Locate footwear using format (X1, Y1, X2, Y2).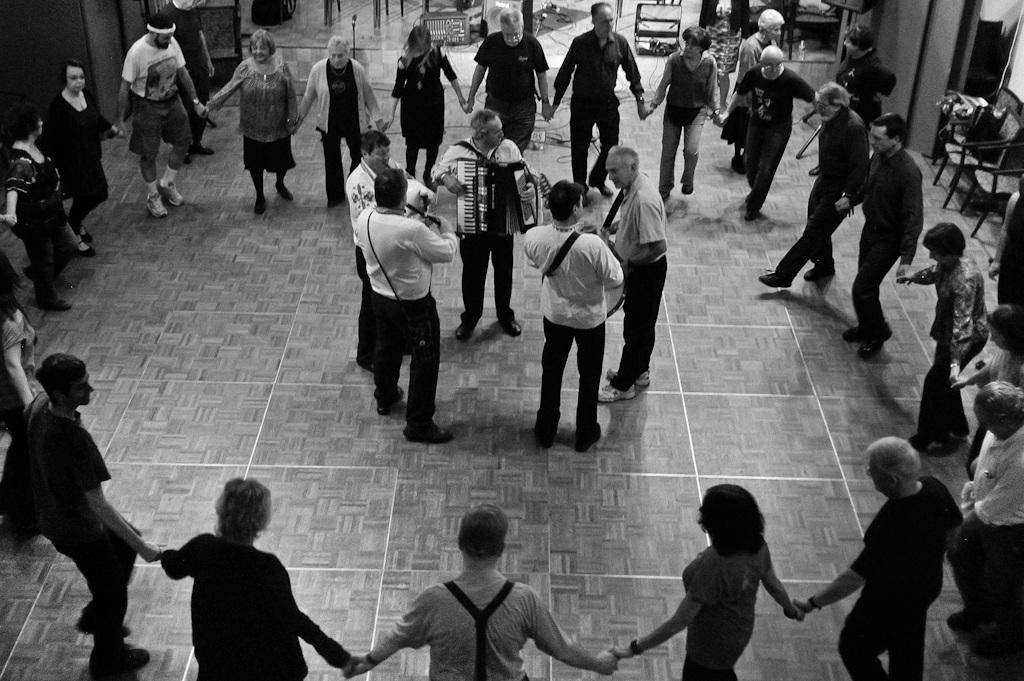
(81, 225, 97, 249).
